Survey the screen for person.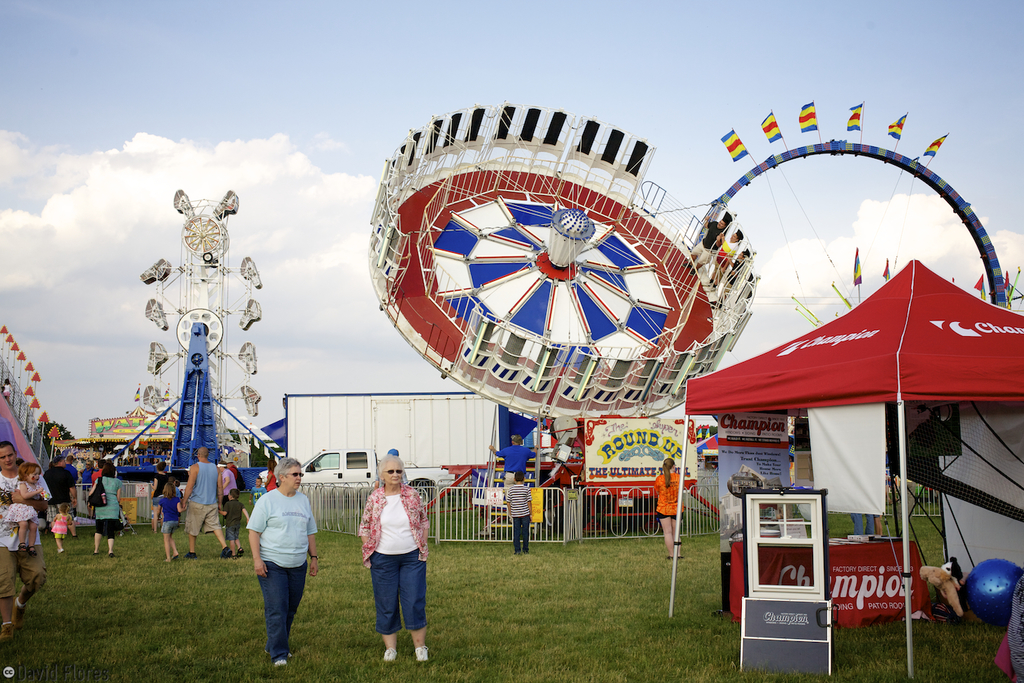
Survey found: <region>711, 244, 752, 310</region>.
